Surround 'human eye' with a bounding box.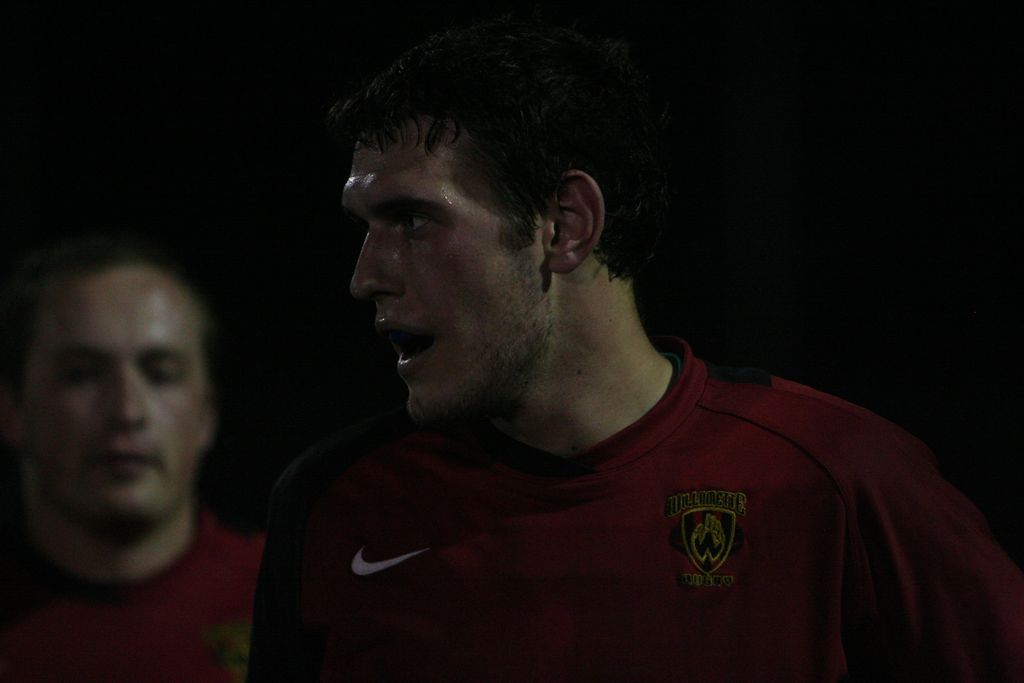
box=[392, 206, 442, 240].
